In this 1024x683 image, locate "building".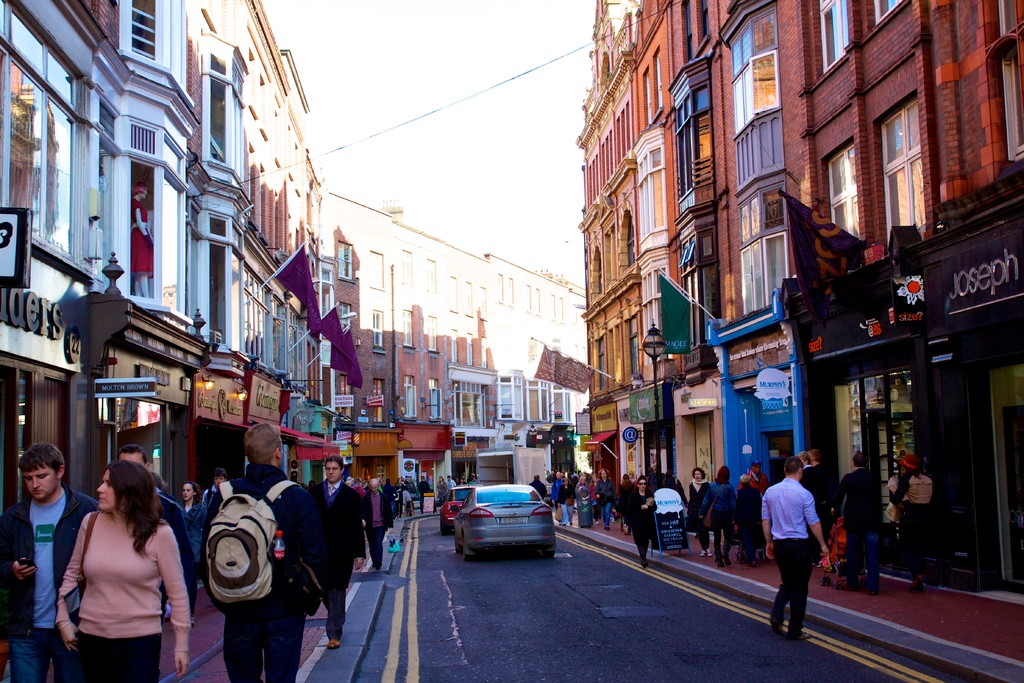
Bounding box: (573,0,1023,593).
